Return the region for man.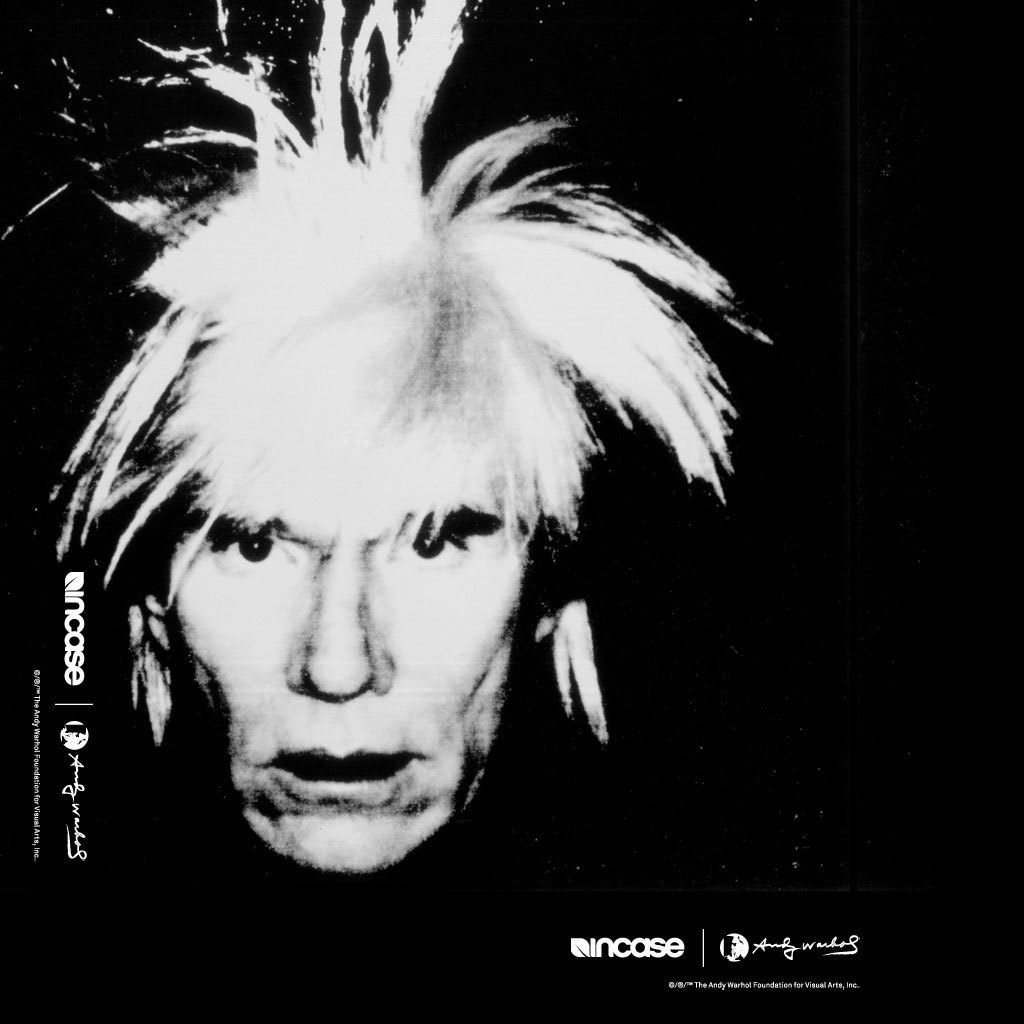
box(6, 73, 816, 943).
